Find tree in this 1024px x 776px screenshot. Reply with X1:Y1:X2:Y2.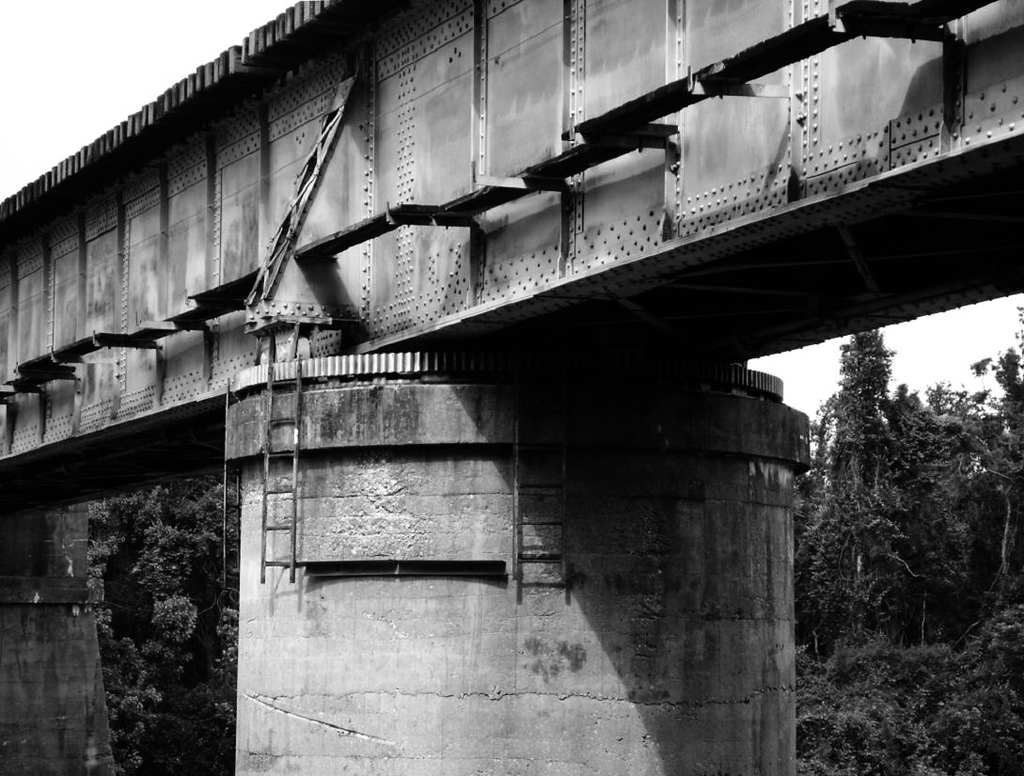
896:395:987:644.
